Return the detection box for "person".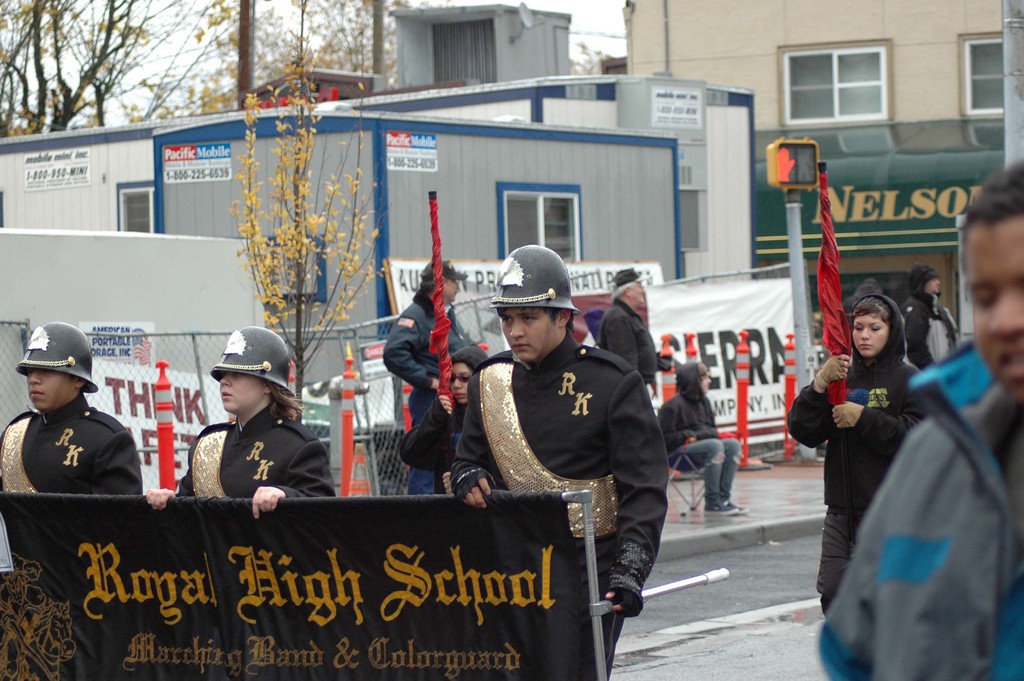
[left=899, top=259, right=960, bottom=373].
